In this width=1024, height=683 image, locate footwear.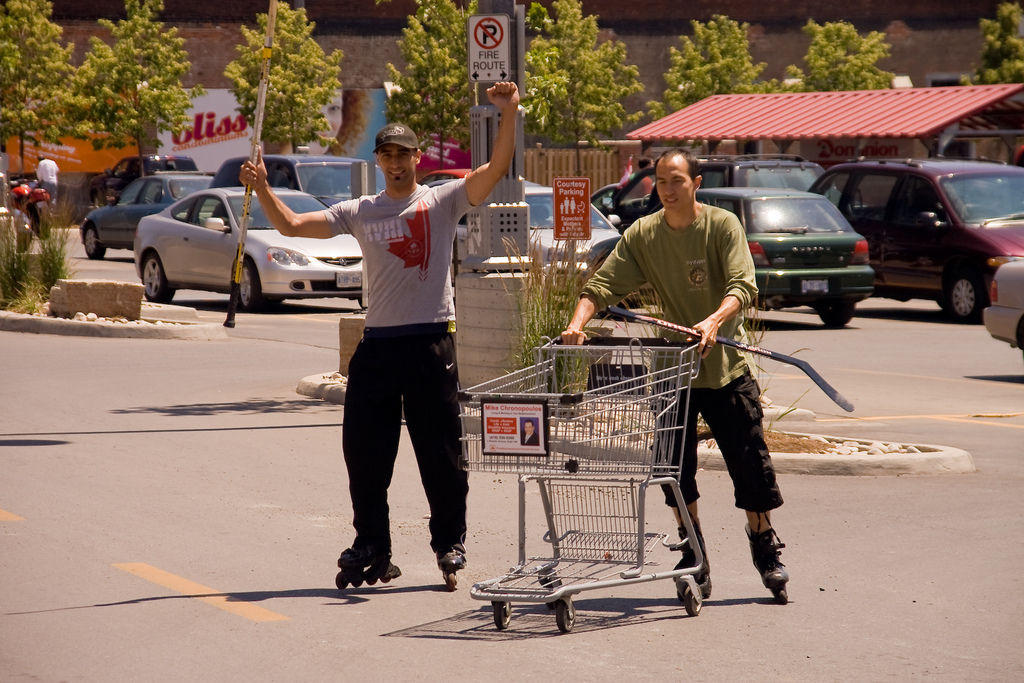
Bounding box: [753,505,802,615].
